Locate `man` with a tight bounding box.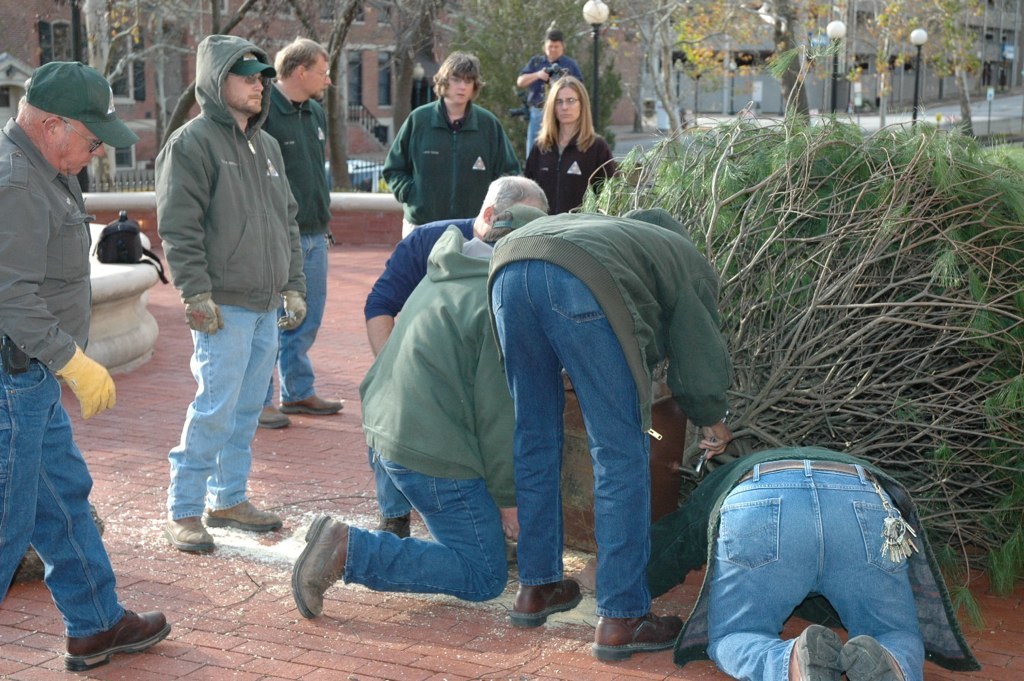
x1=138 y1=34 x2=312 y2=554.
